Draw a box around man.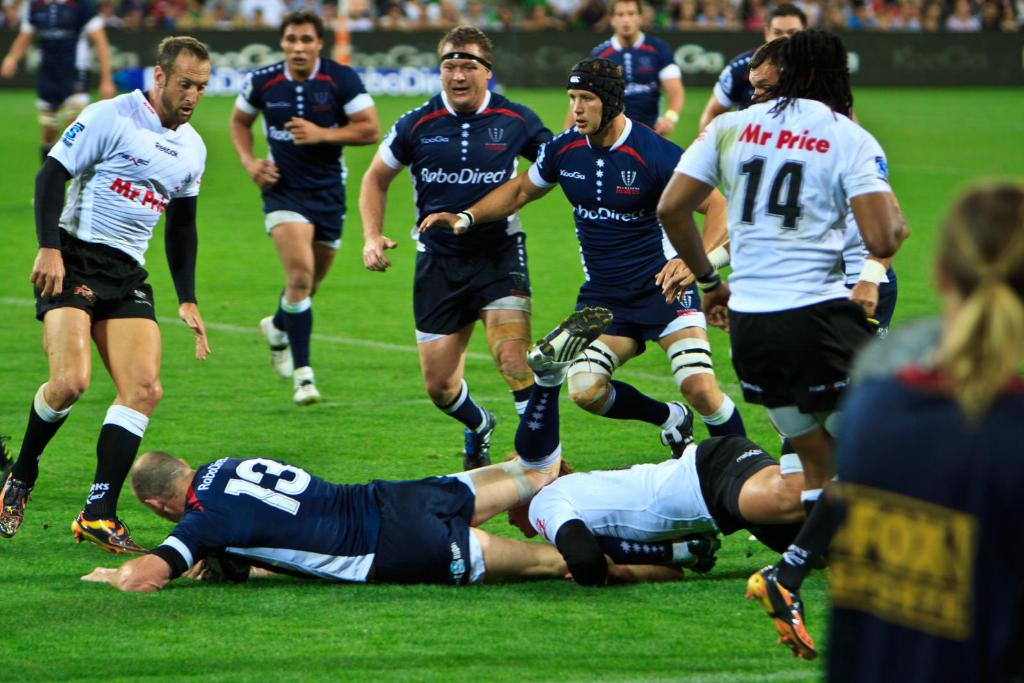
(left=590, top=0, right=680, bottom=134).
